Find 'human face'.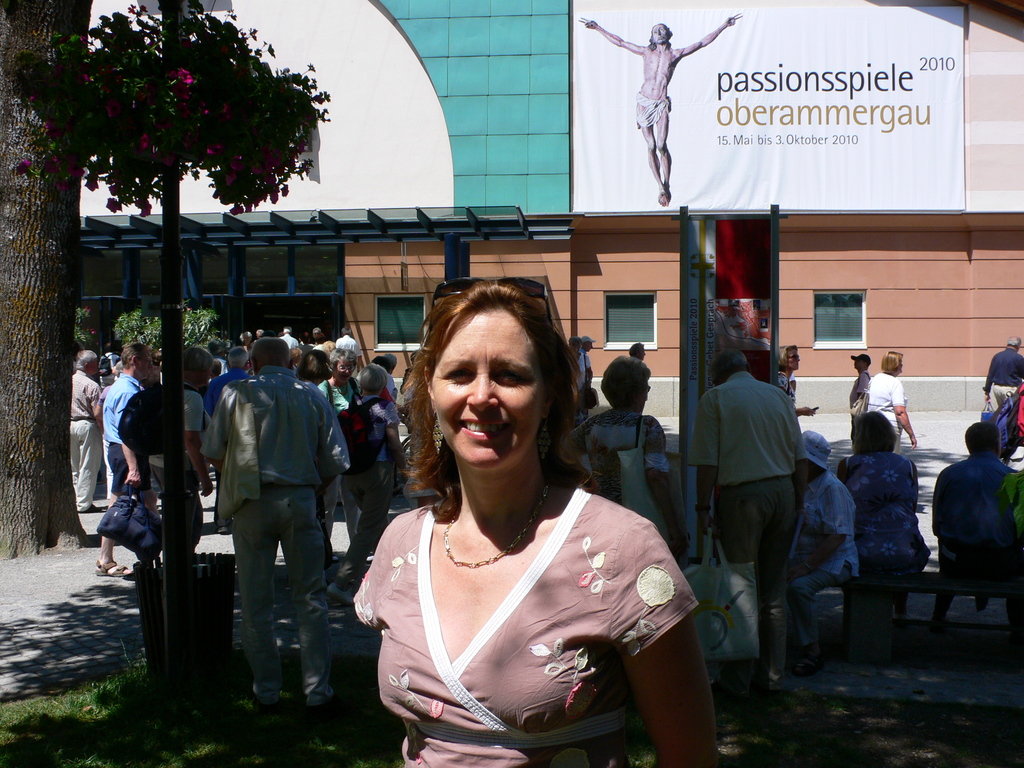
Rect(431, 308, 546, 471).
